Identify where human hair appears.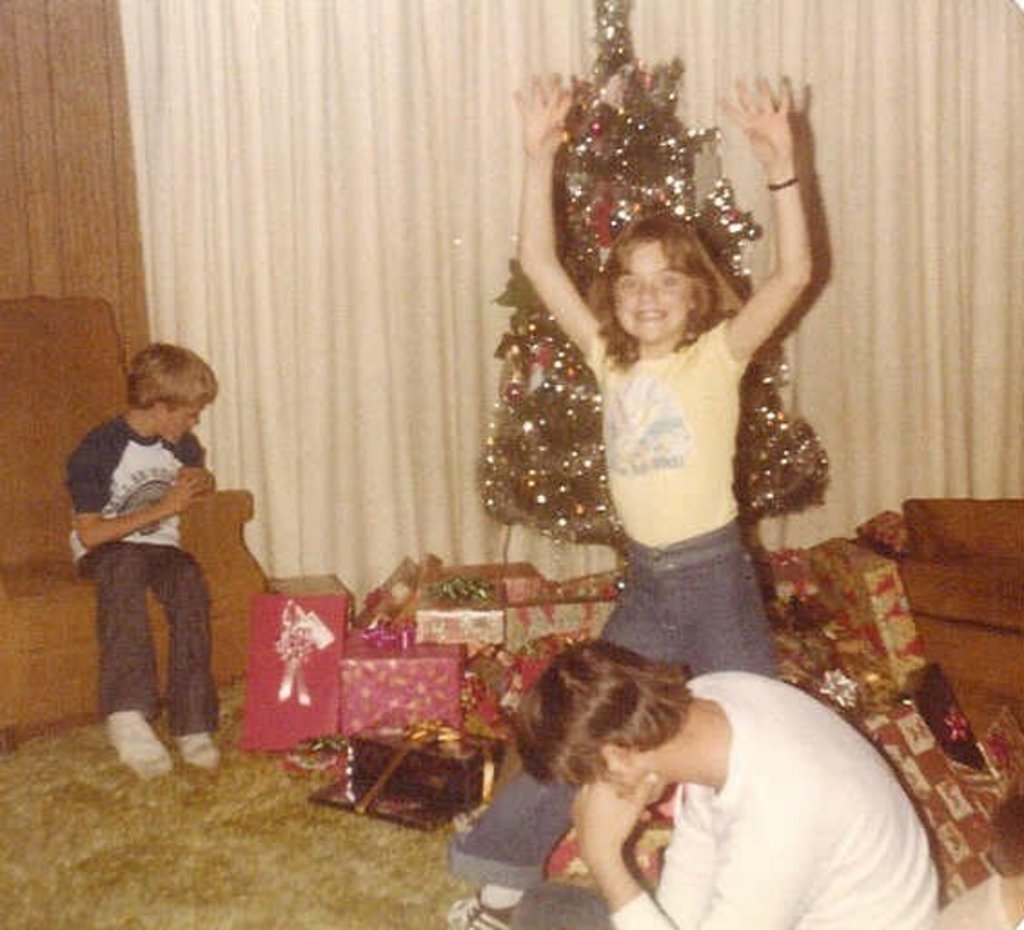
Appears at rect(585, 216, 746, 374).
